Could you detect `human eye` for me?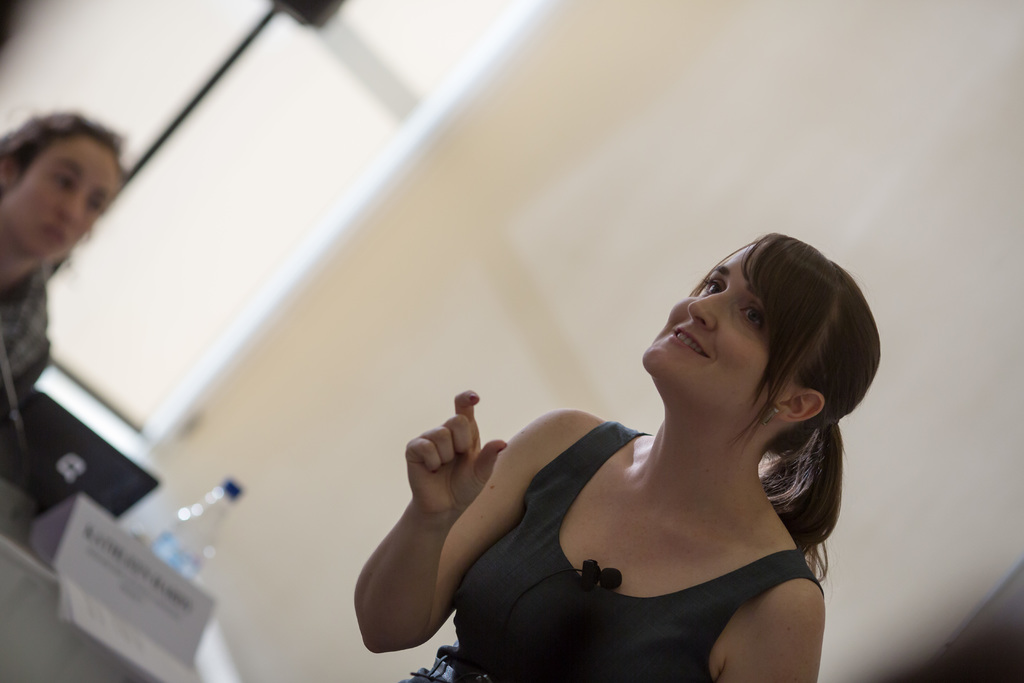
Detection result: bbox=[737, 306, 769, 330].
